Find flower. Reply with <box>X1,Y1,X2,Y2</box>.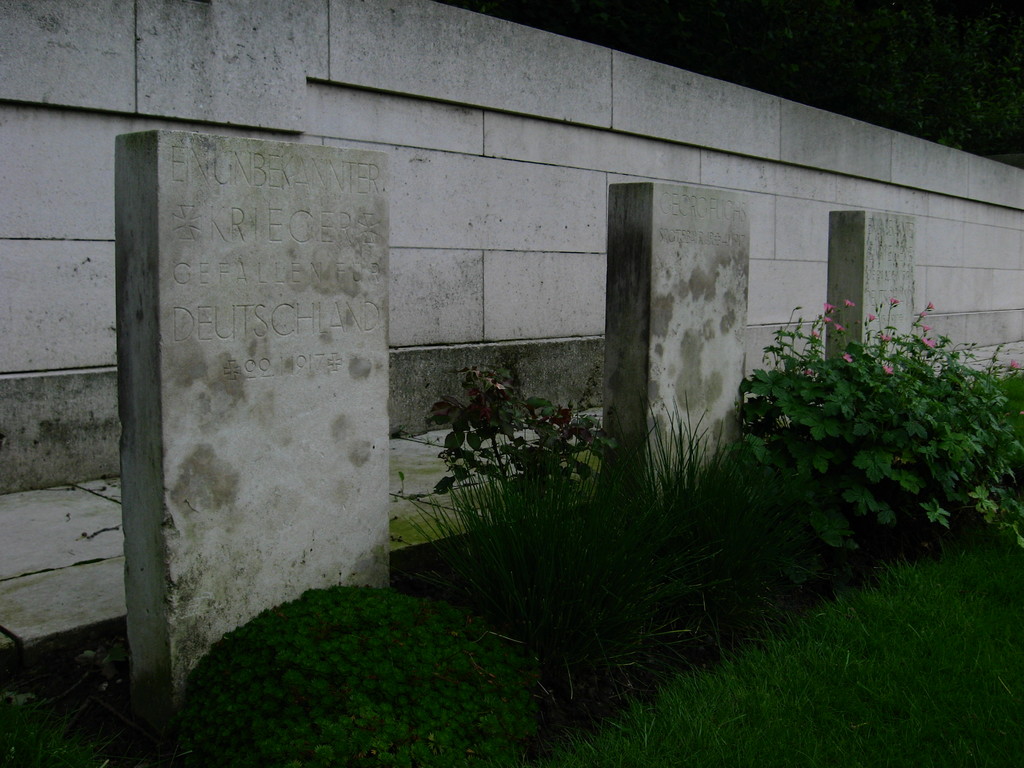
<box>884,365,891,376</box>.
